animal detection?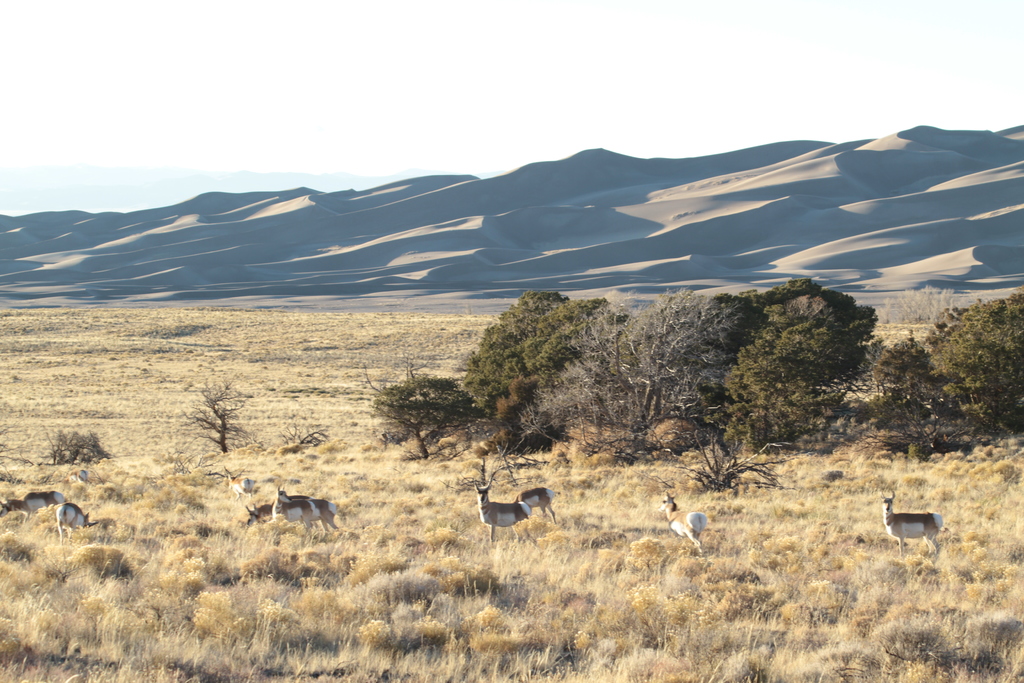
515 489 558 528
